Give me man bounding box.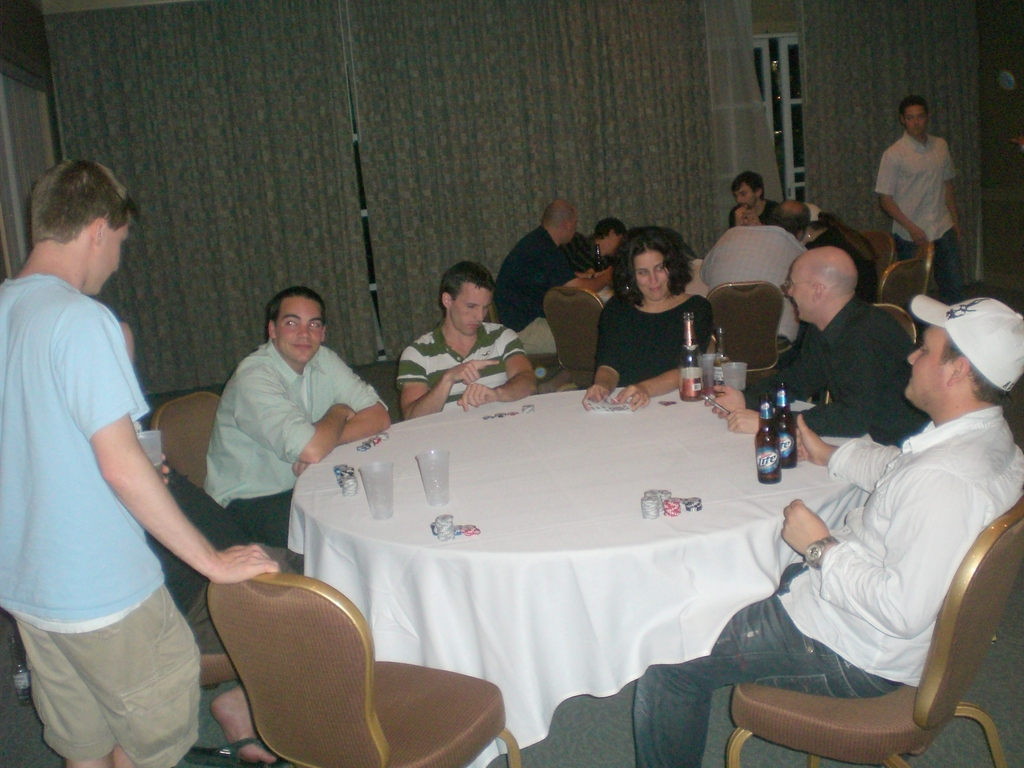
locate(728, 170, 780, 225).
